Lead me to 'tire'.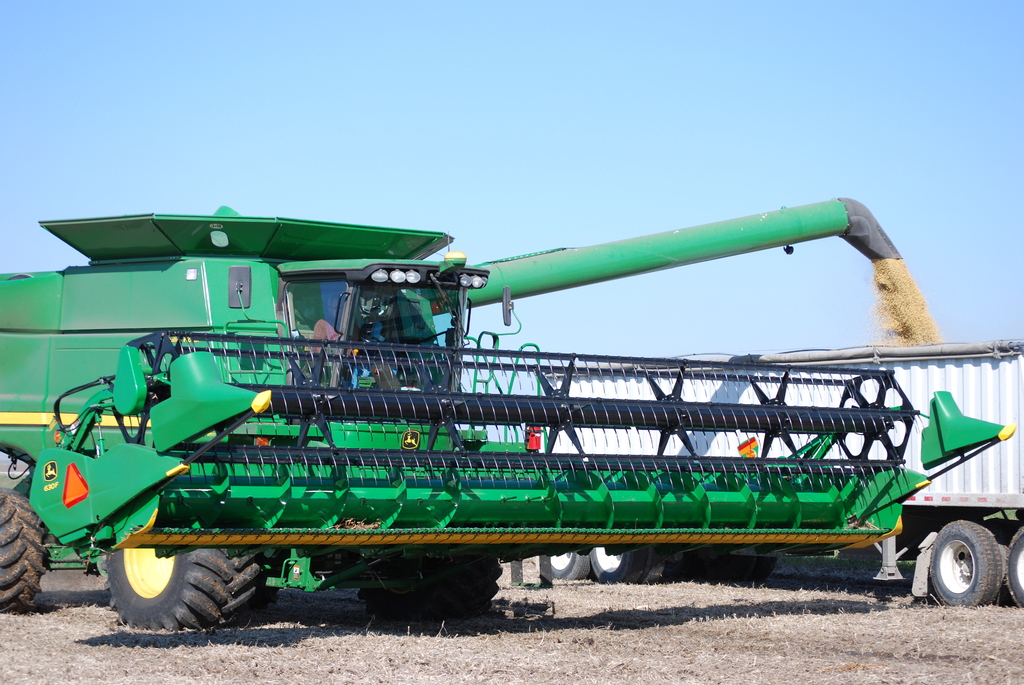
Lead to bbox(1005, 526, 1023, 607).
